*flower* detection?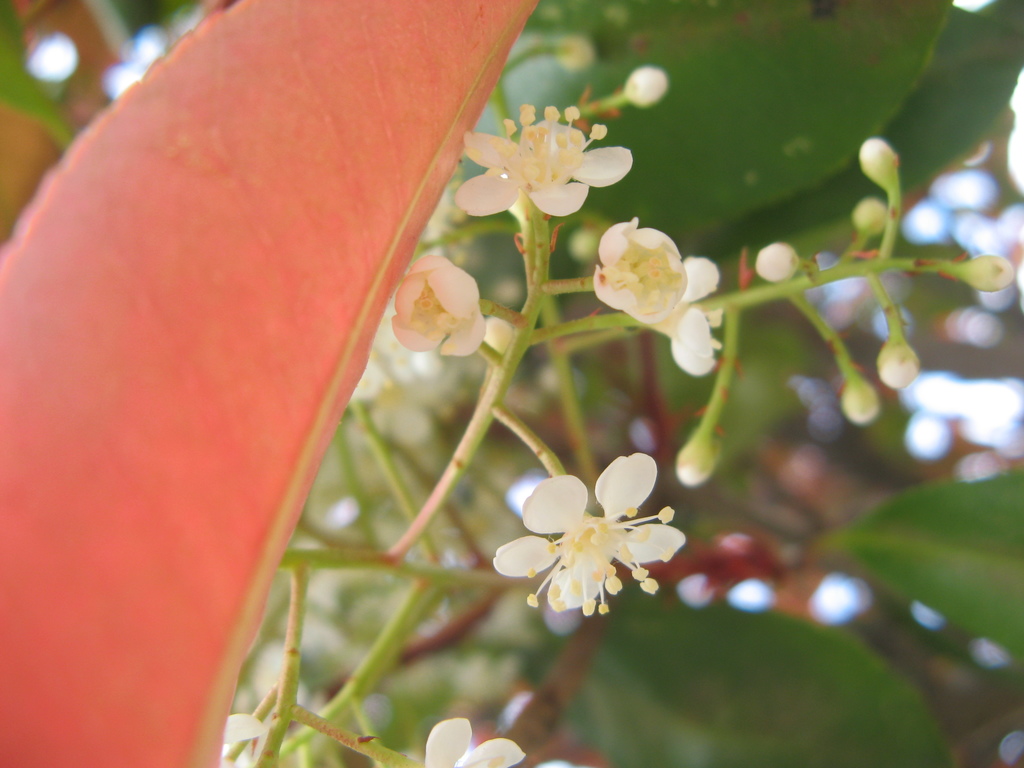
223, 712, 270, 767
